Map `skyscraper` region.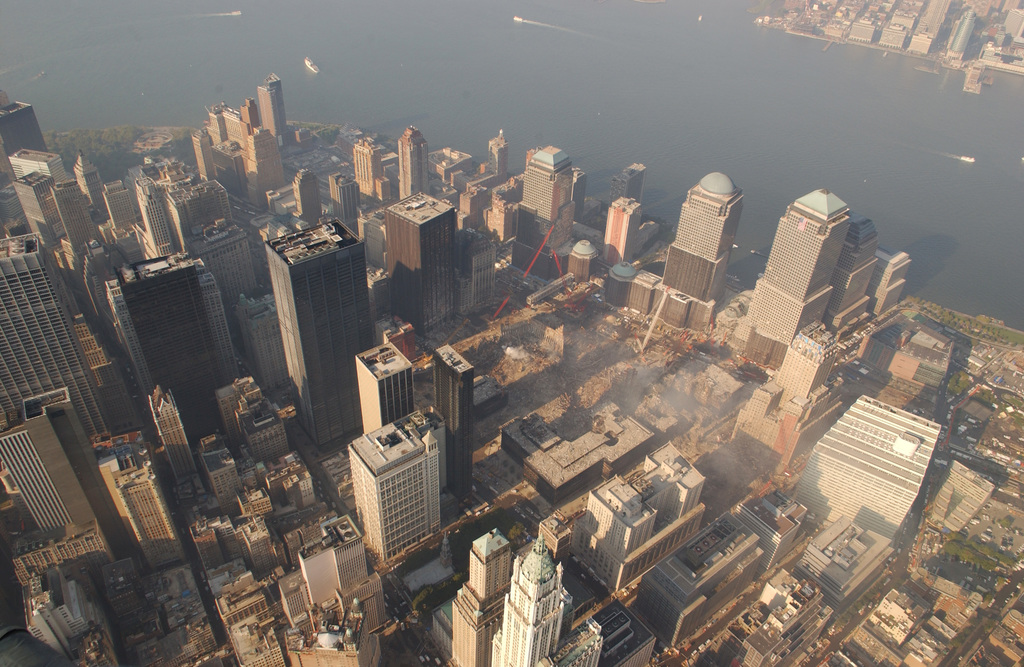
Mapped to pyautogui.locateOnScreen(272, 453, 334, 536).
